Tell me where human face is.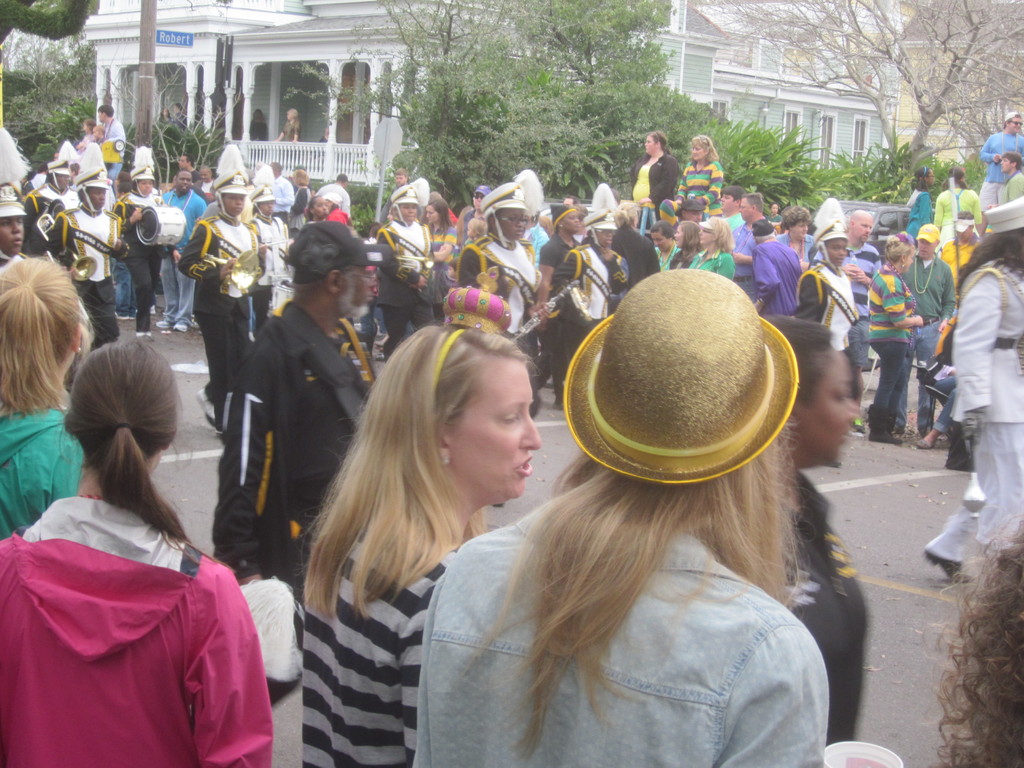
human face is at (502, 210, 525, 238).
